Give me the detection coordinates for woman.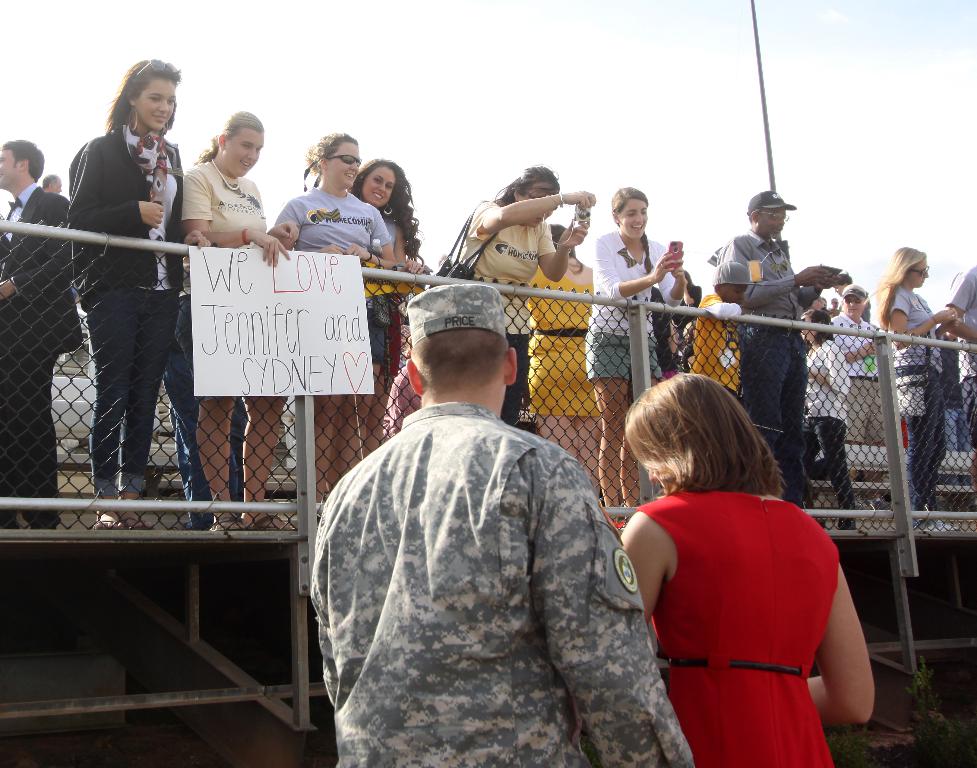
bbox=[797, 308, 857, 532].
